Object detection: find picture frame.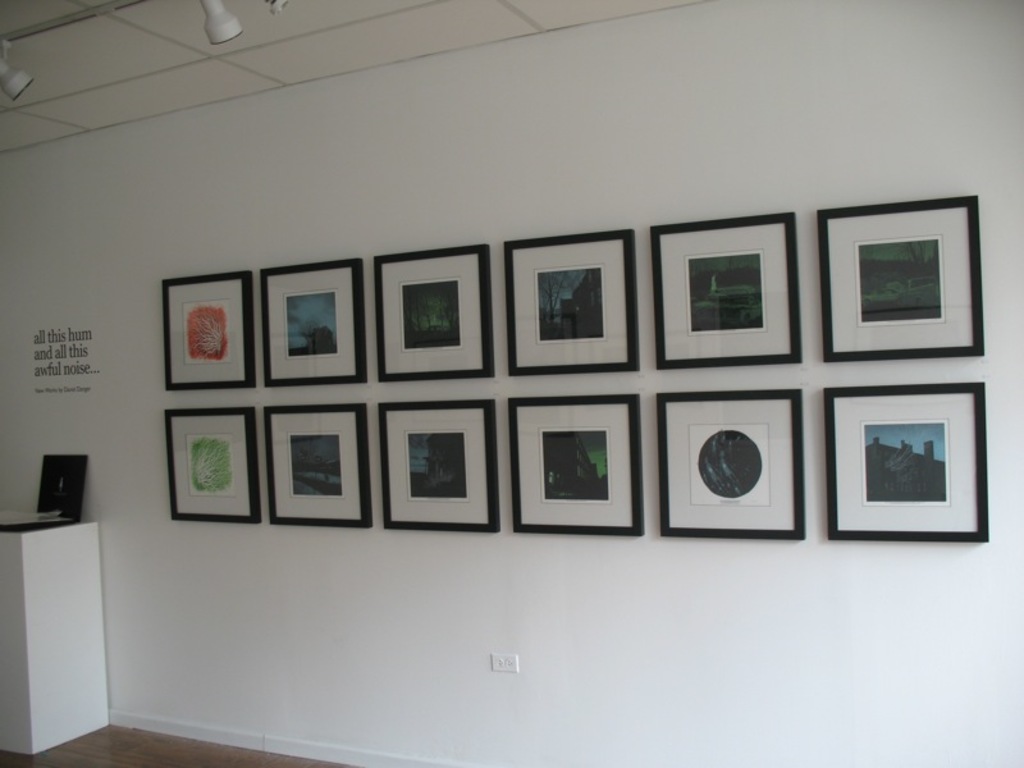
648:210:803:371.
